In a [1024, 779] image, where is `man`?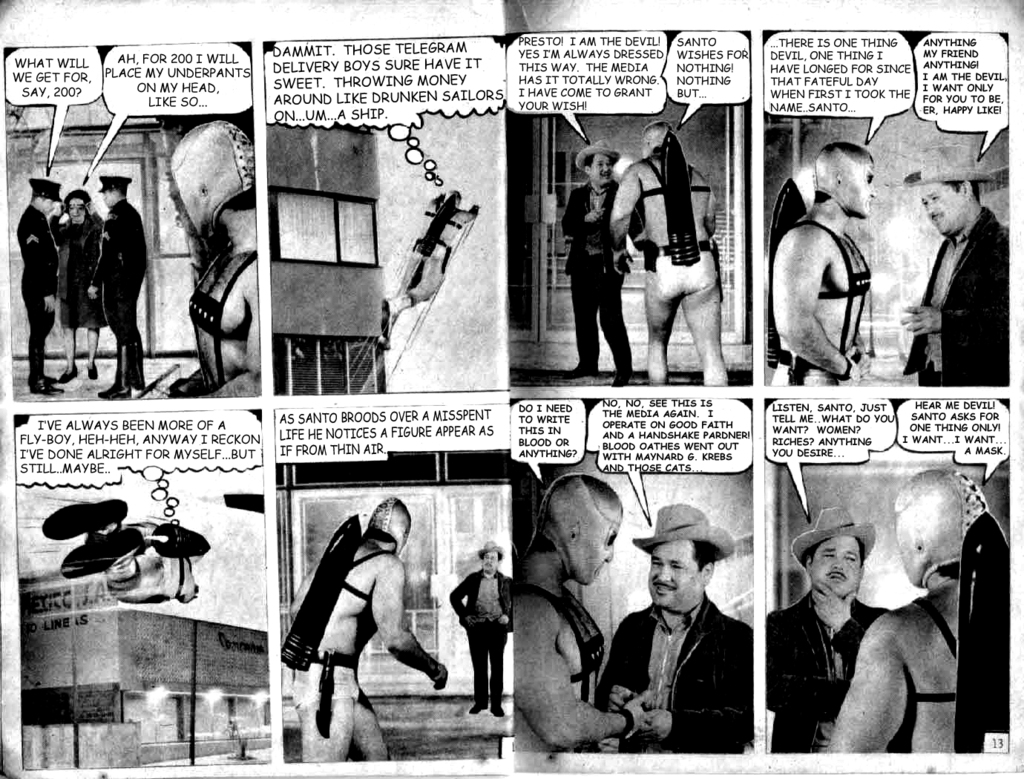
557 141 634 389.
